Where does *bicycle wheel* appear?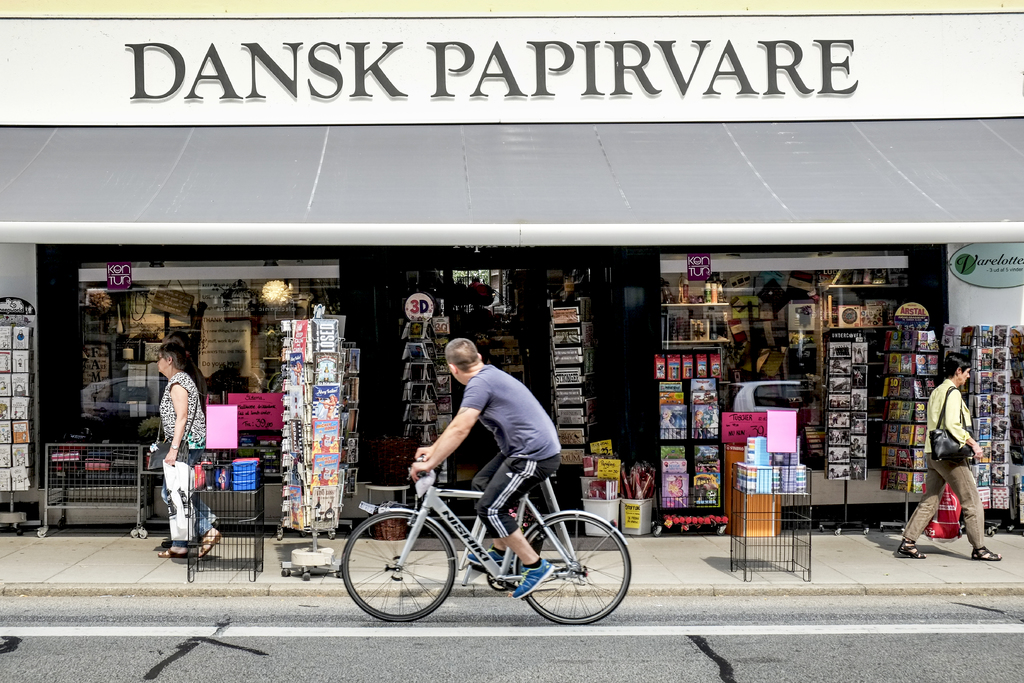
Appears at bbox=(348, 516, 463, 630).
